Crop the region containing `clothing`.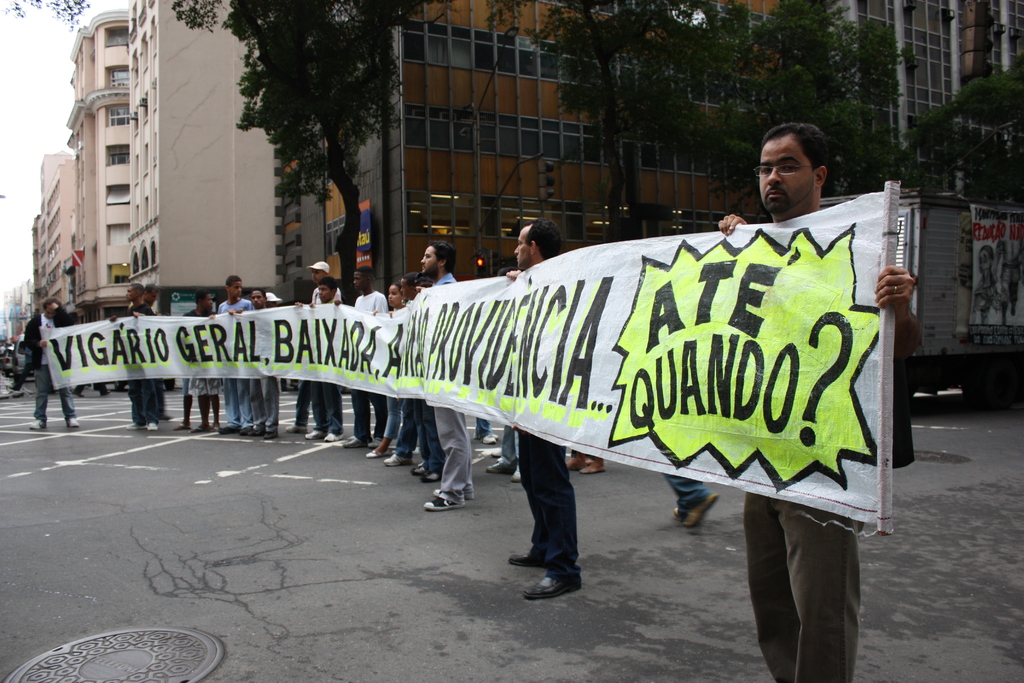
Crop region: [left=385, top=380, right=412, bottom=462].
